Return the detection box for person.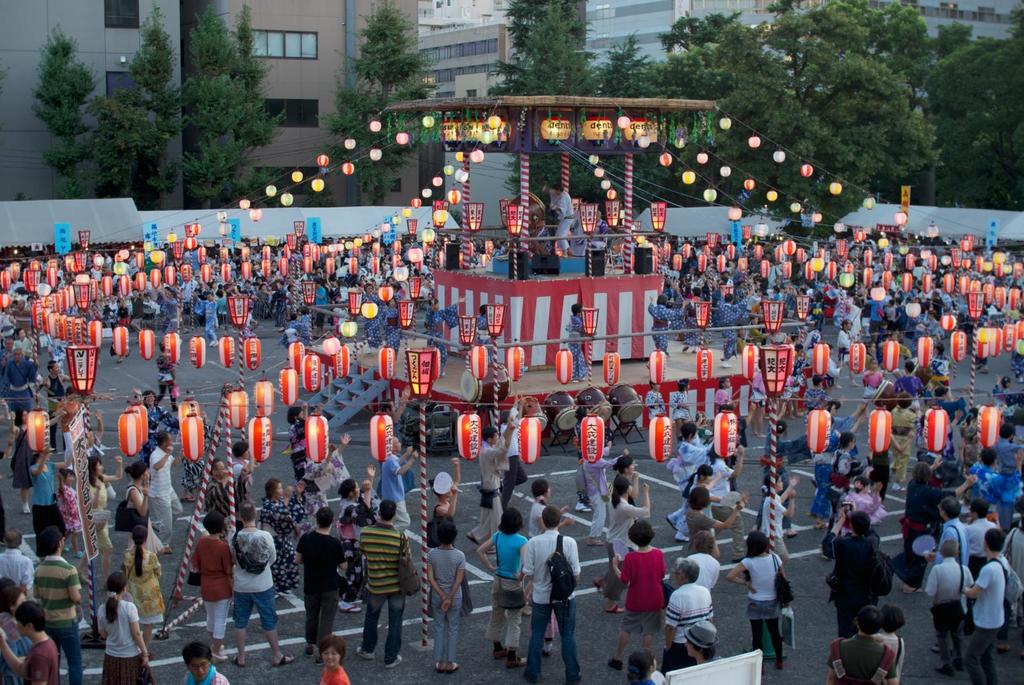
locate(737, 526, 781, 657).
